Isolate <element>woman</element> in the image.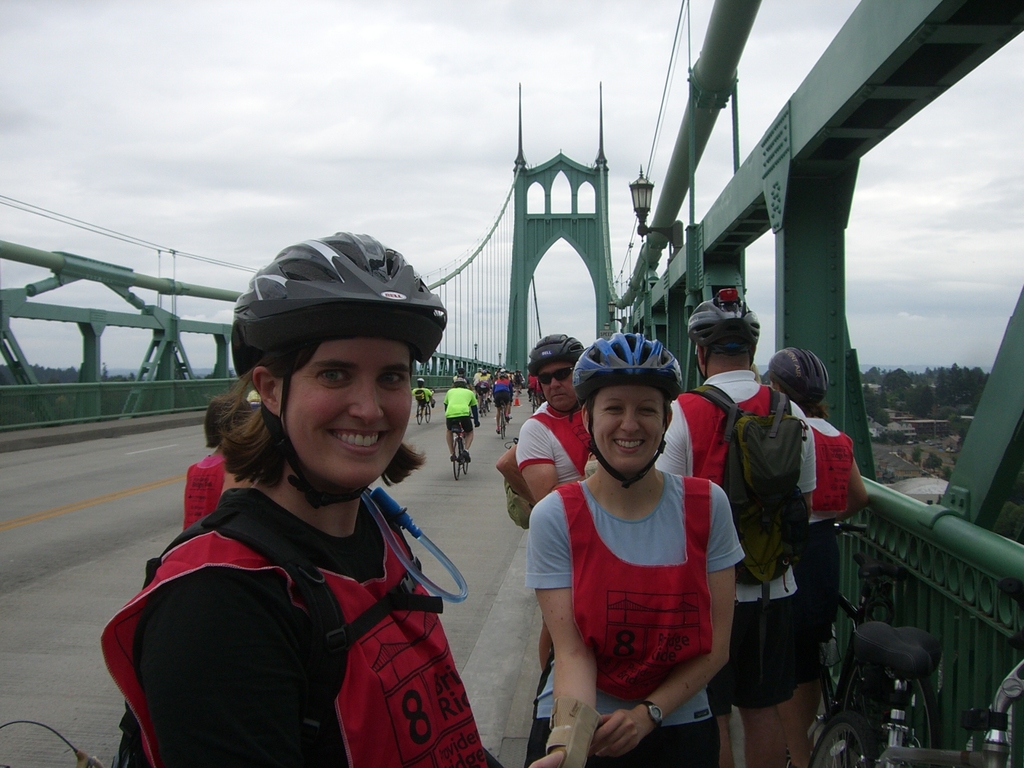
Isolated region: bbox=(761, 342, 868, 767).
